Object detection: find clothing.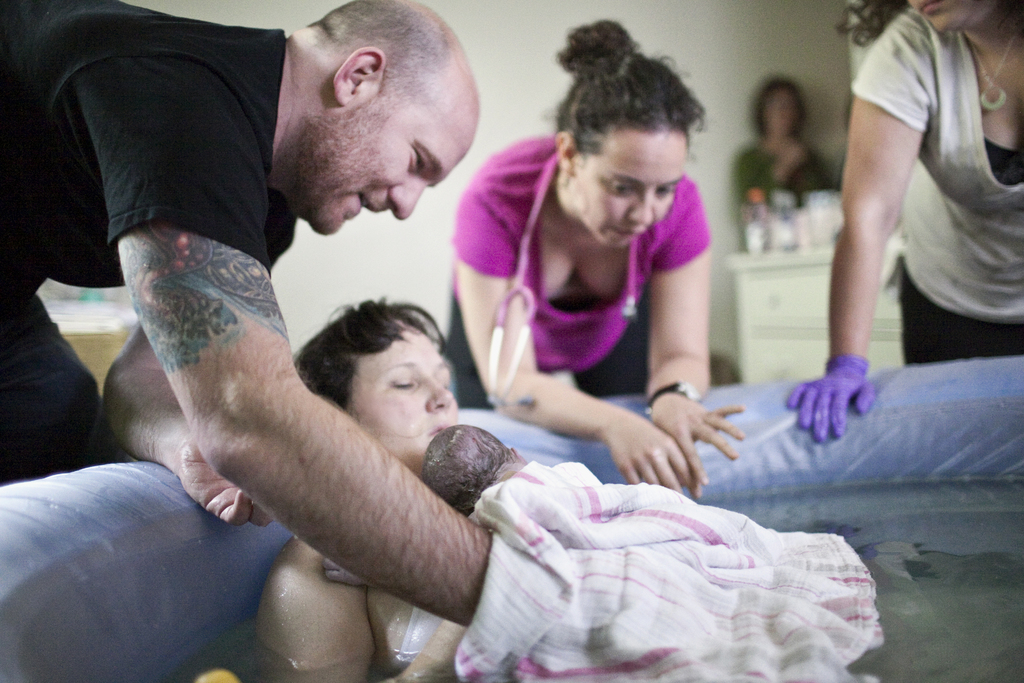
(401,438,918,645).
